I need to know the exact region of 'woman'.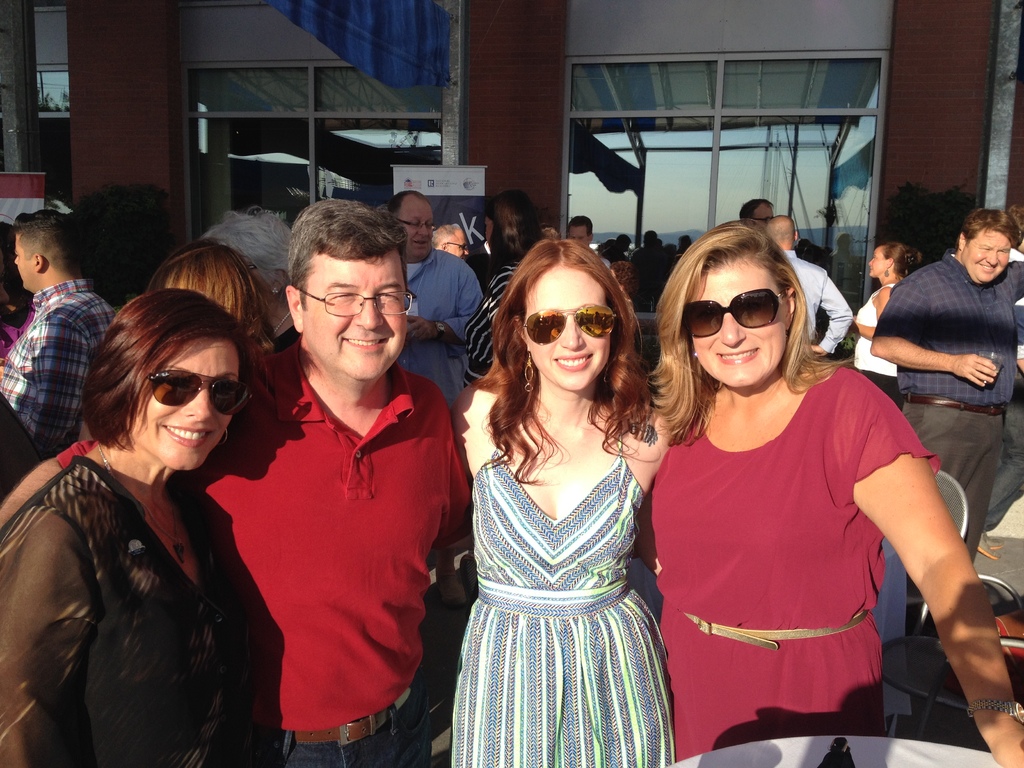
Region: bbox=[641, 219, 1023, 767].
